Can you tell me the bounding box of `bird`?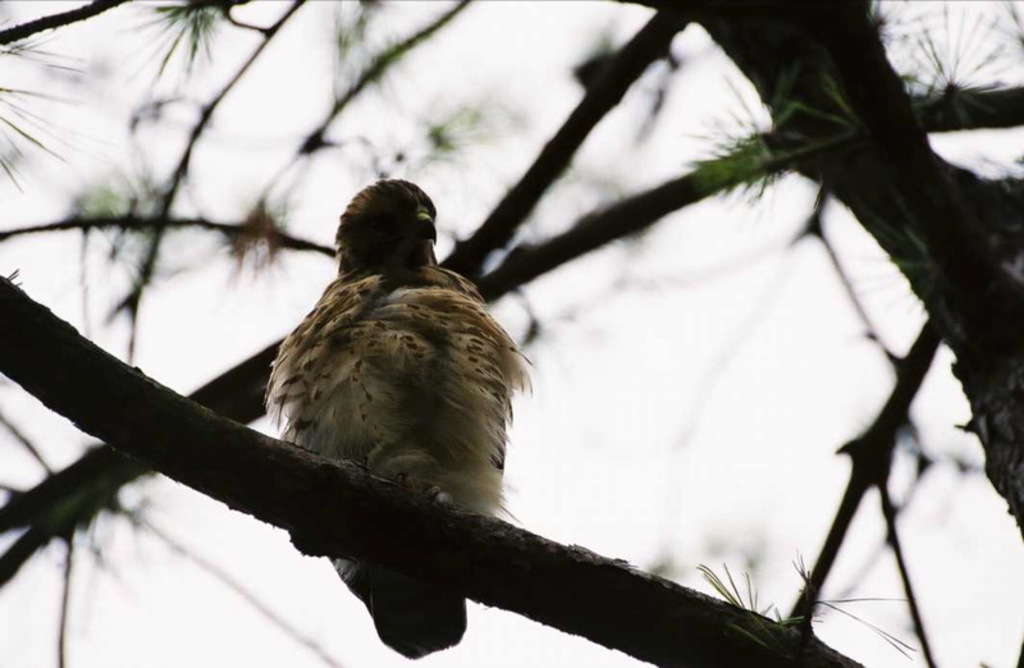
(251,170,534,660).
